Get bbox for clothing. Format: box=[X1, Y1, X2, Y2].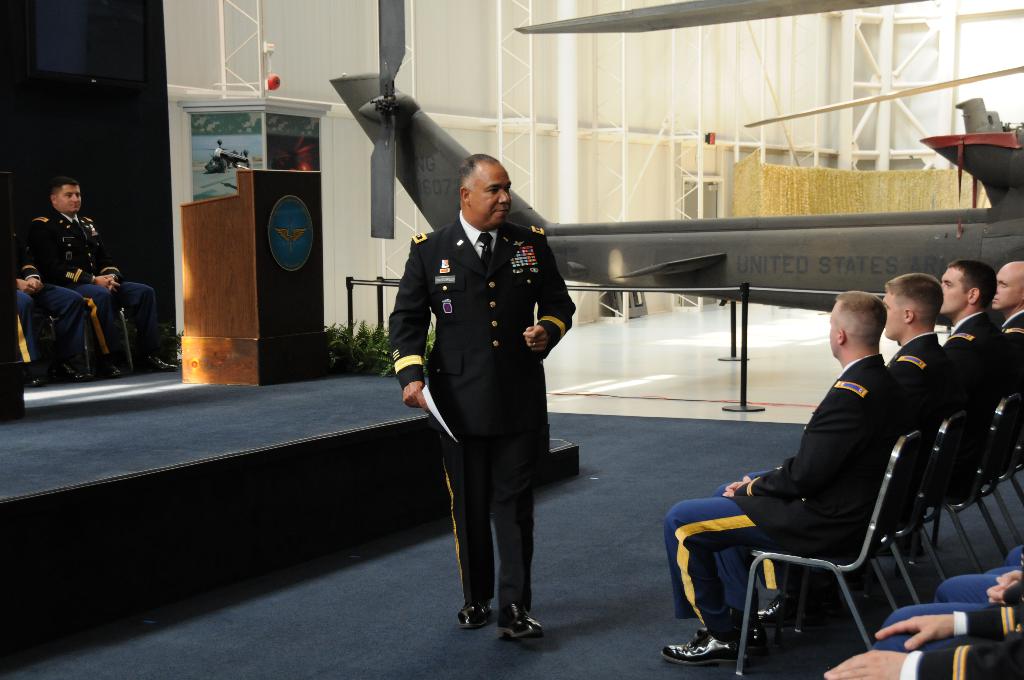
box=[664, 349, 908, 620].
